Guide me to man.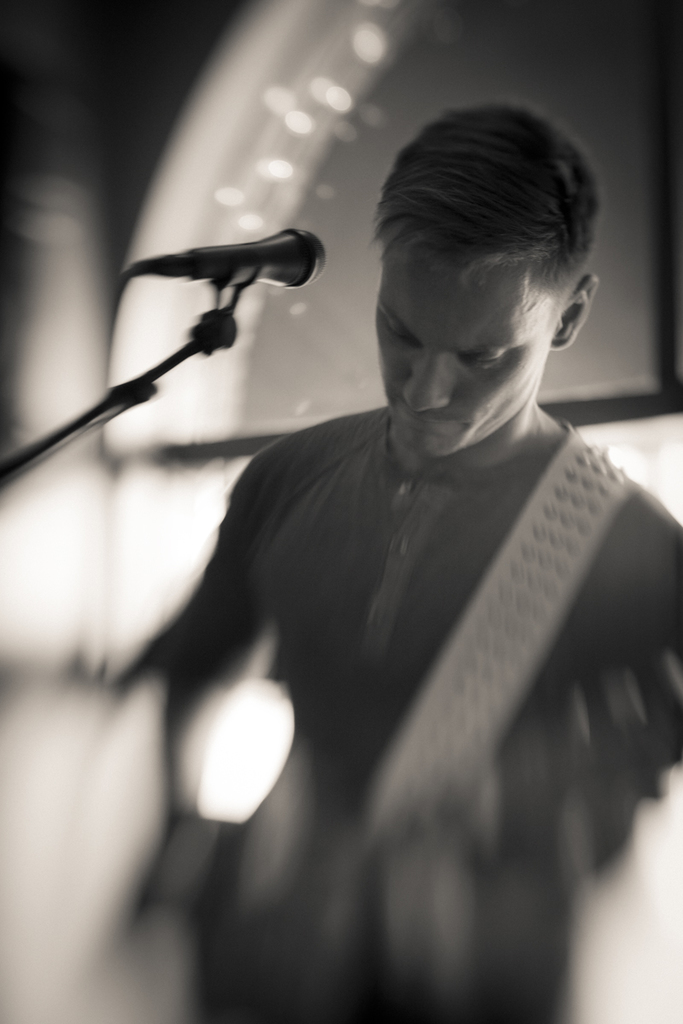
Guidance: box(103, 96, 682, 879).
